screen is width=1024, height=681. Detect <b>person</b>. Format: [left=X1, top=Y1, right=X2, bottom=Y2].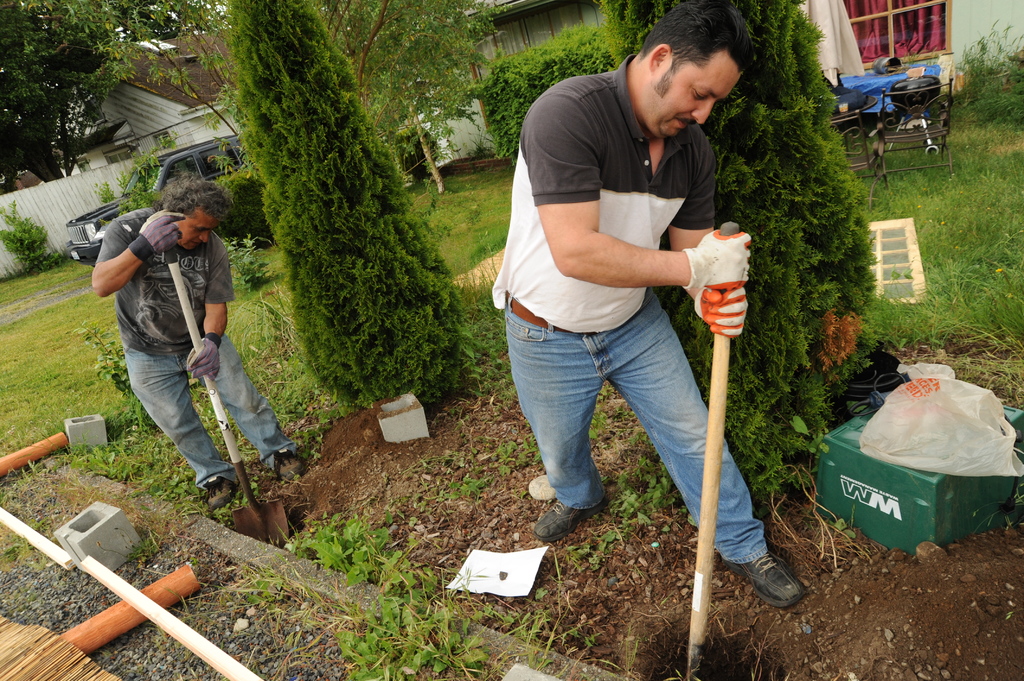
[left=476, top=0, right=814, bottom=605].
